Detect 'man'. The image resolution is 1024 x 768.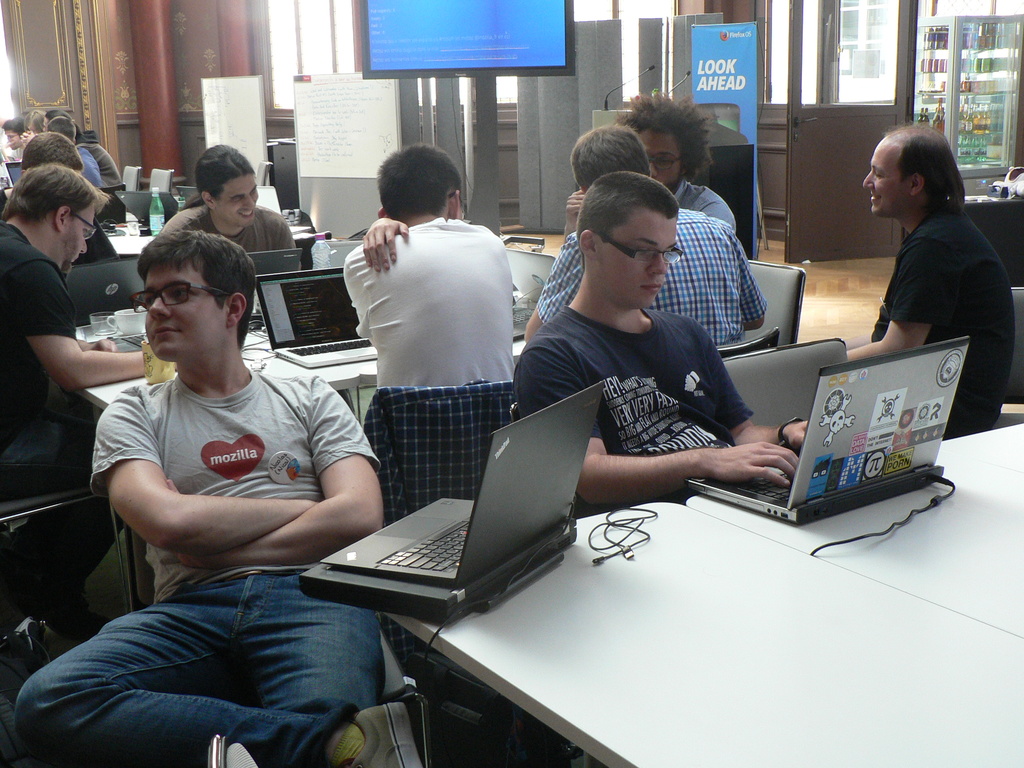
(1, 116, 22, 161).
